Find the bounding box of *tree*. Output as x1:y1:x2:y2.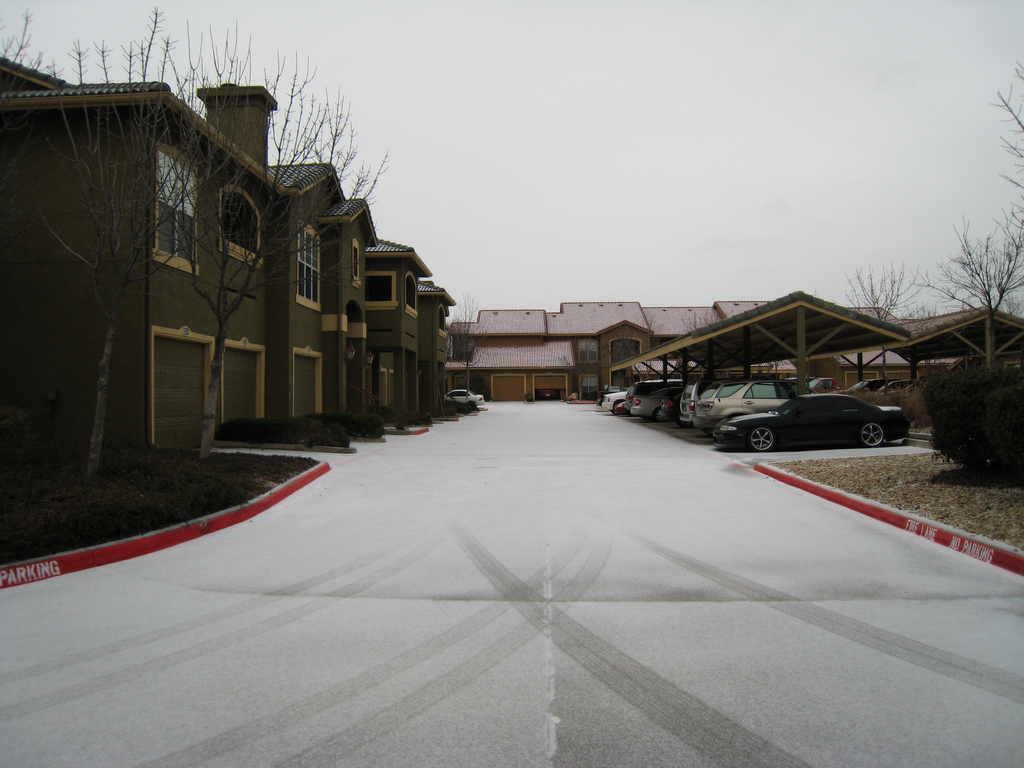
239:48:392:466.
